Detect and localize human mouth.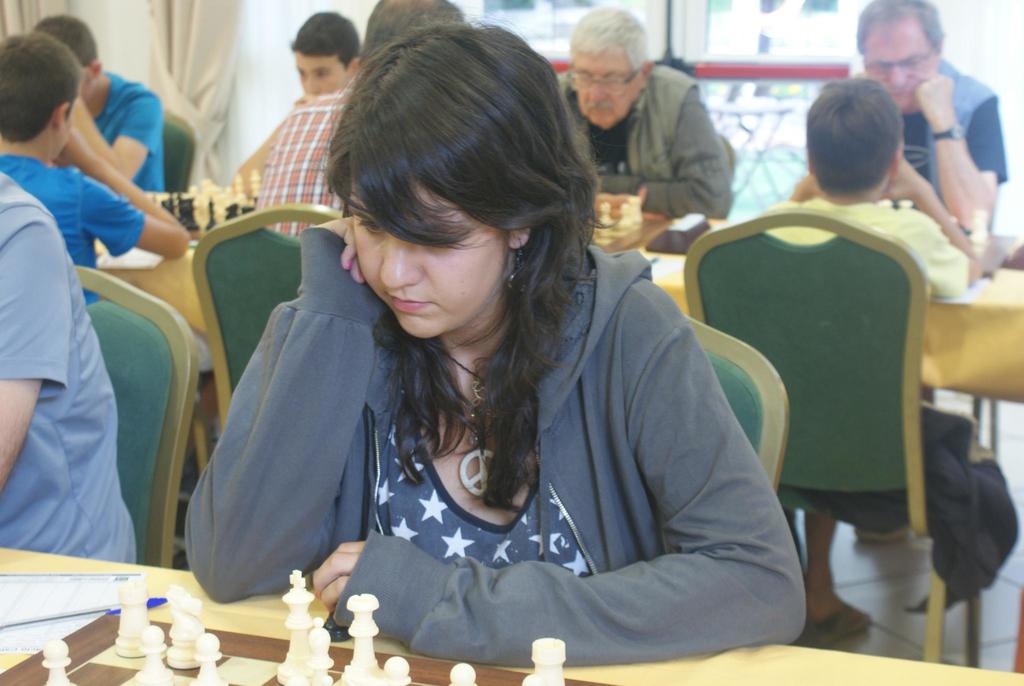
Localized at [386,293,432,313].
